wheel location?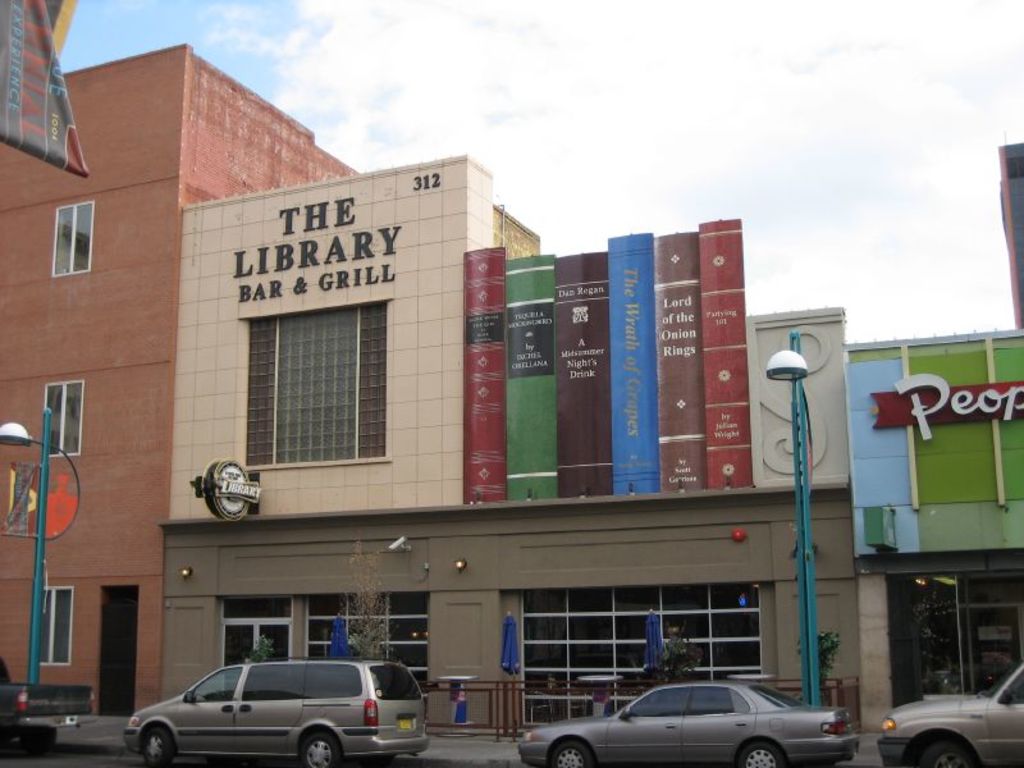
pyautogui.locateOnScreen(554, 740, 594, 767)
